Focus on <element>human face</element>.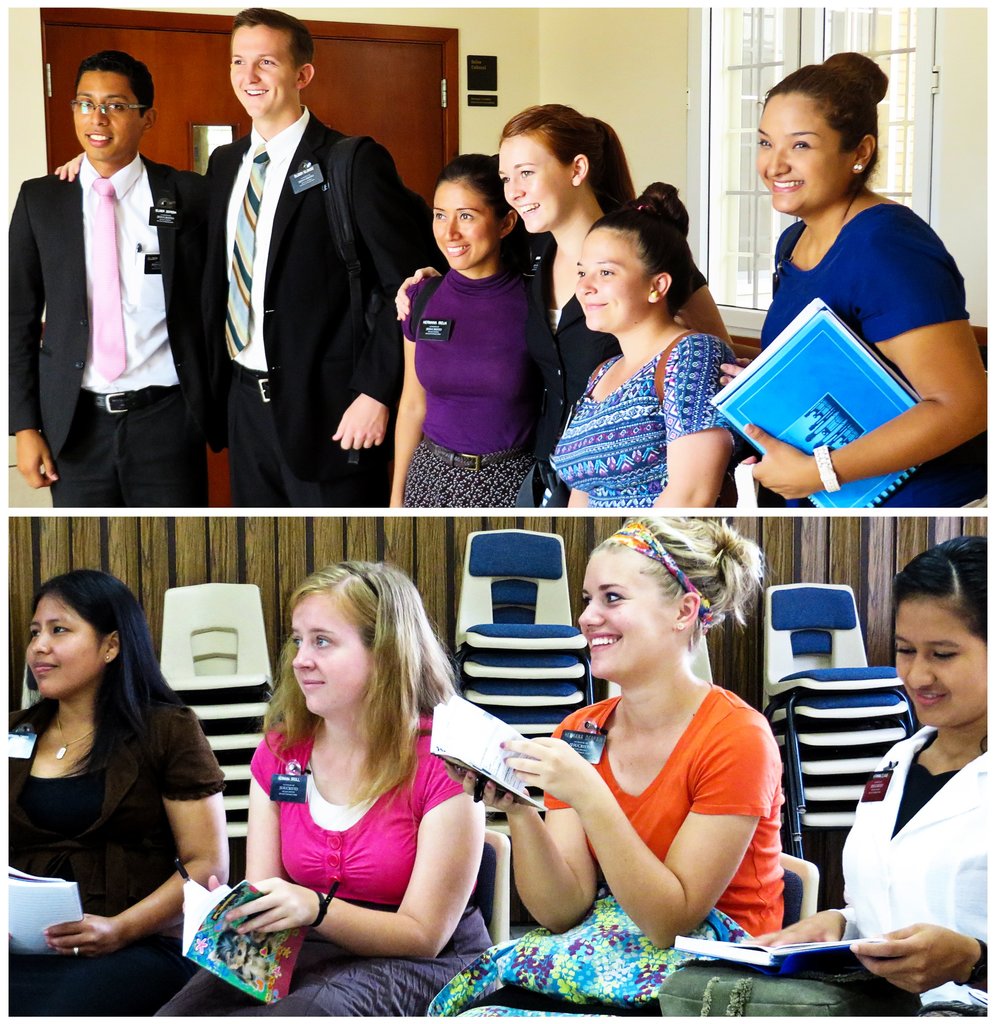
Focused at bbox(751, 90, 854, 213).
